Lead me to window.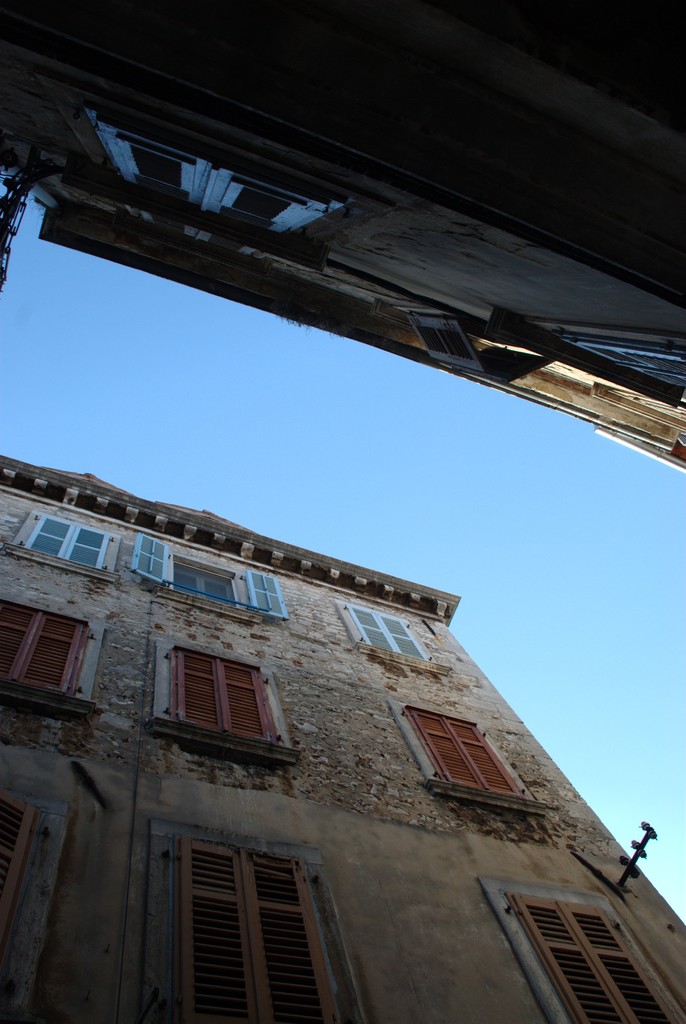
Lead to region(0, 788, 73, 1023).
